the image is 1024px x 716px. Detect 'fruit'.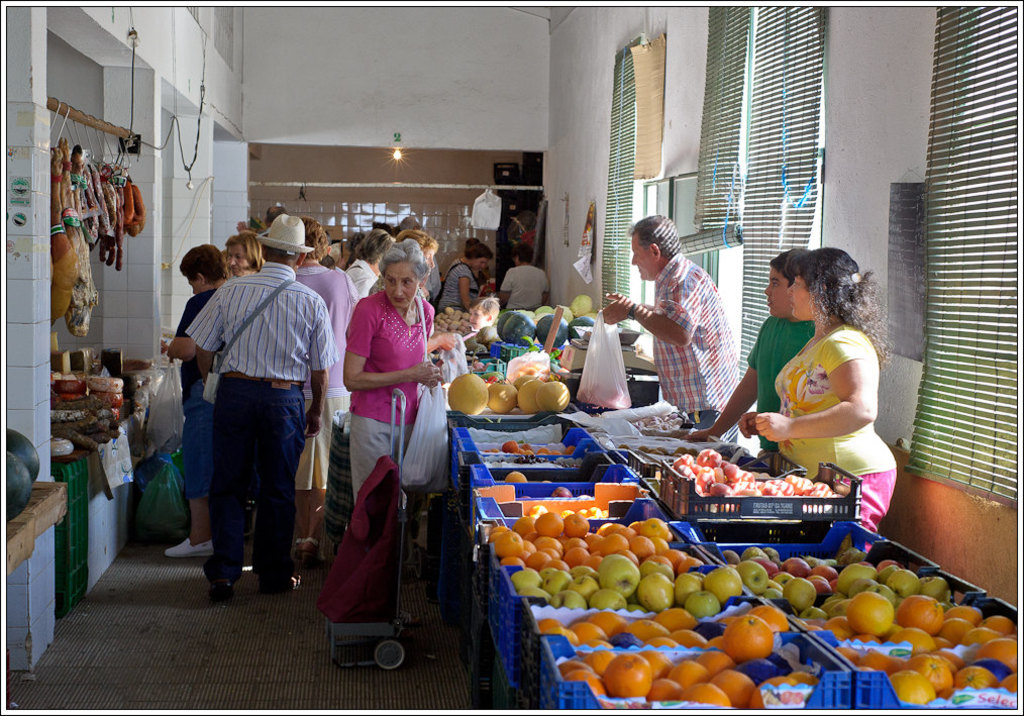
Detection: 550:483:574:497.
